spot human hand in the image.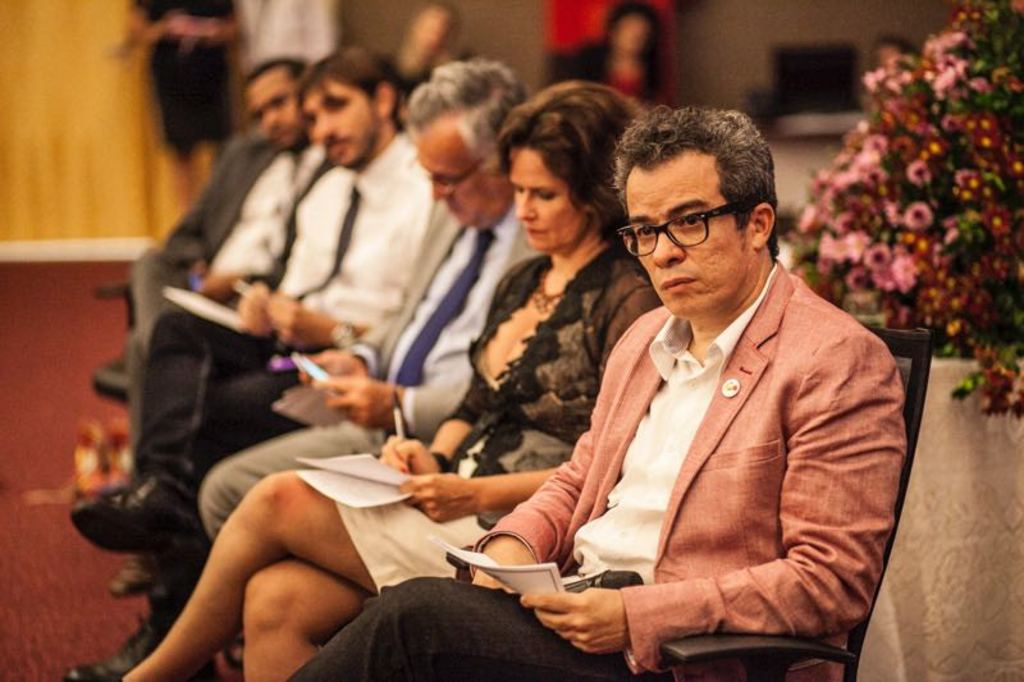
human hand found at box=[261, 294, 334, 347].
